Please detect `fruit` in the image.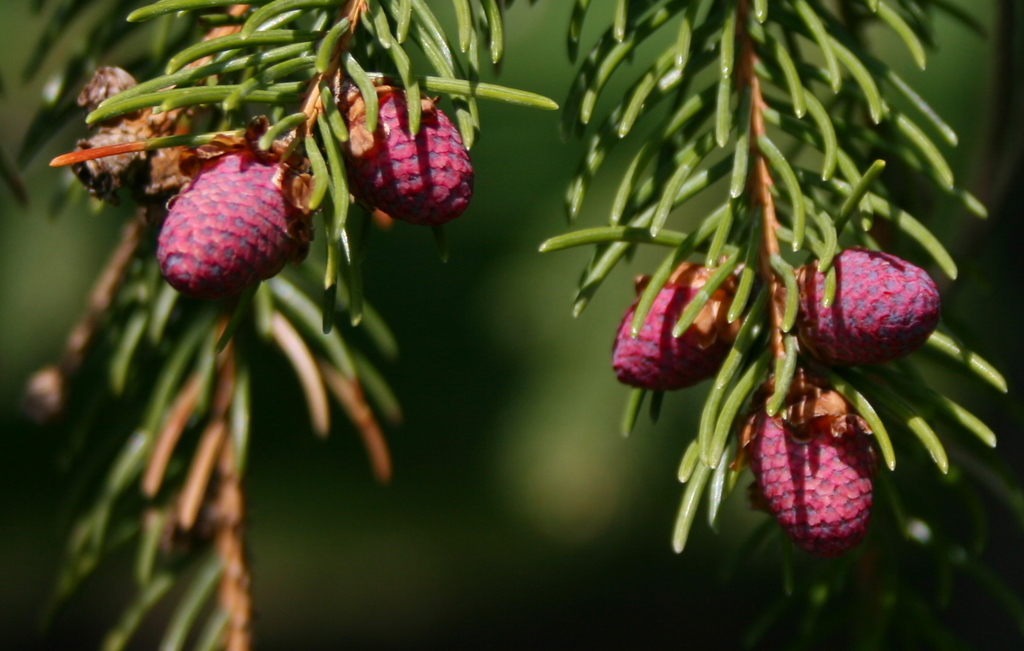
detection(745, 381, 875, 550).
